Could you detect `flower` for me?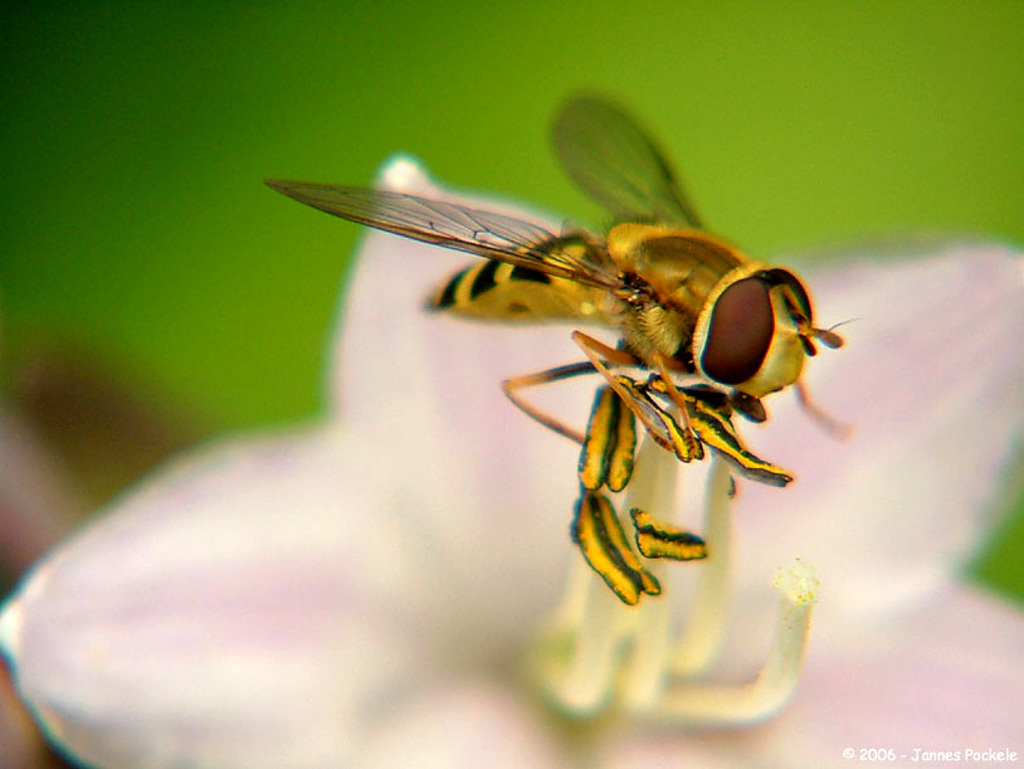
Detection result: [x1=0, y1=159, x2=1023, y2=768].
